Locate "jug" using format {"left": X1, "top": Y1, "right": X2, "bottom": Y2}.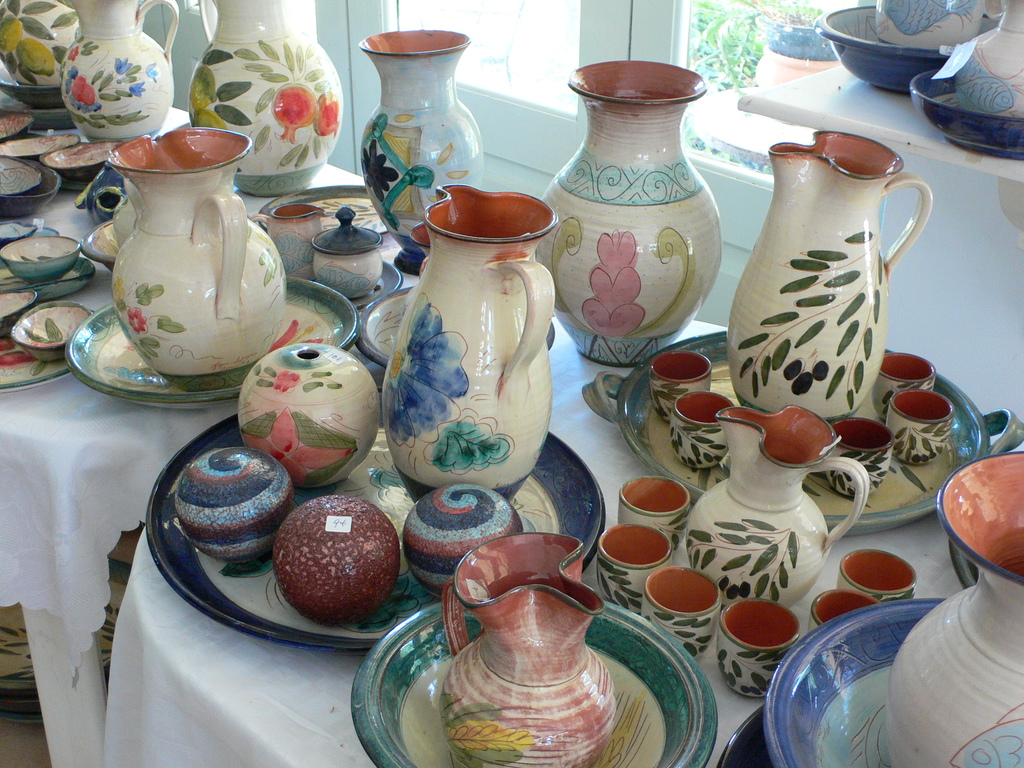
{"left": 685, "top": 403, "right": 868, "bottom": 615}.
